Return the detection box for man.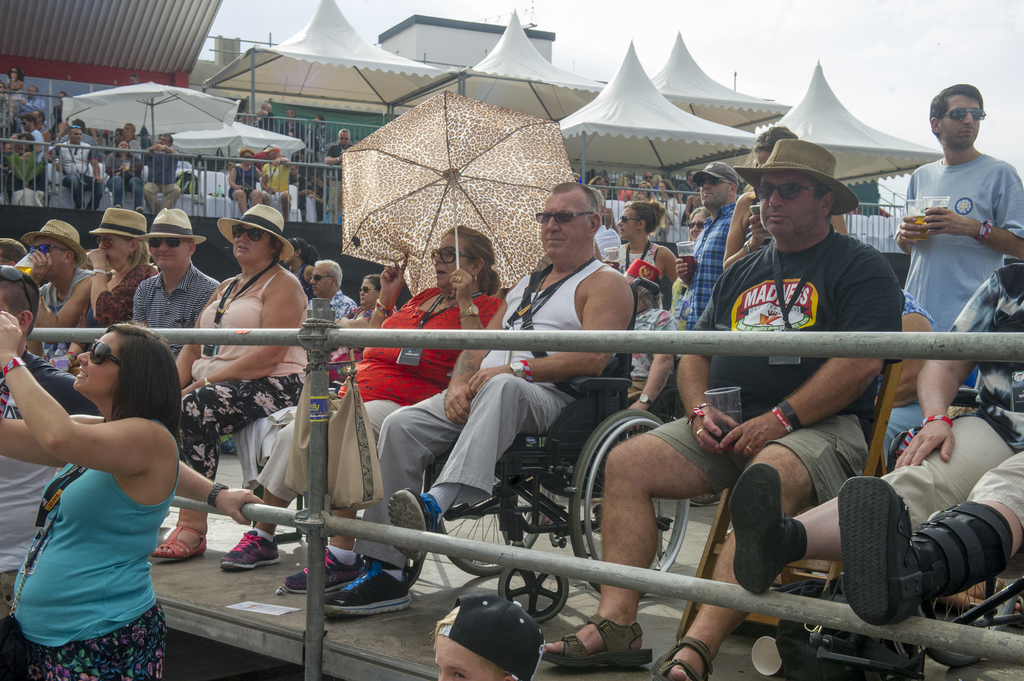
detection(252, 143, 295, 220).
